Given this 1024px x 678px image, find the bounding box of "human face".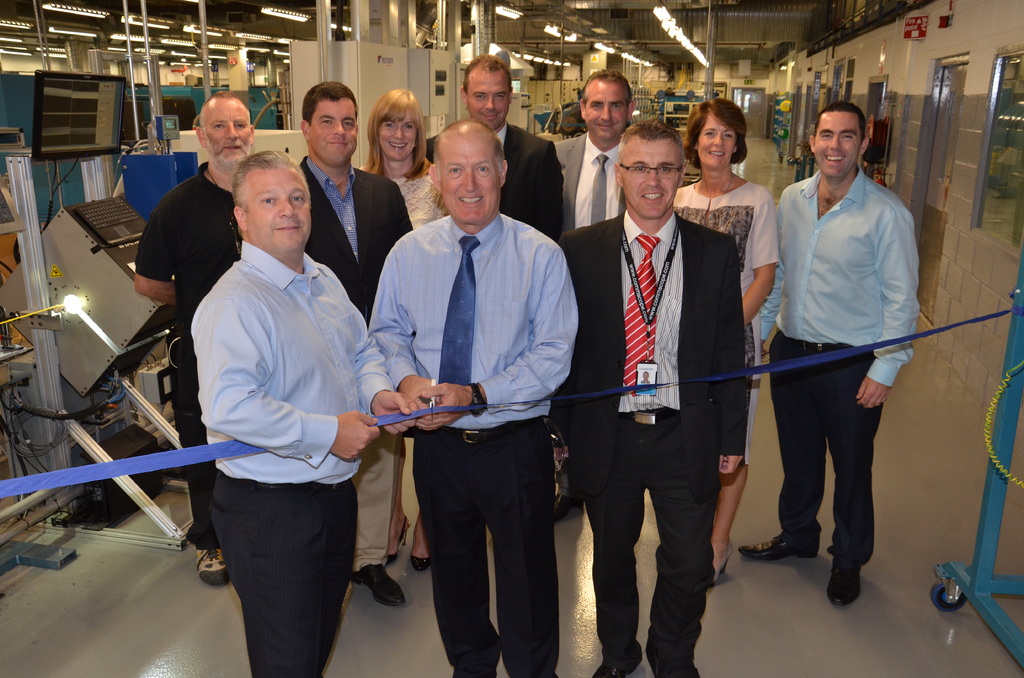
(697,113,737,167).
